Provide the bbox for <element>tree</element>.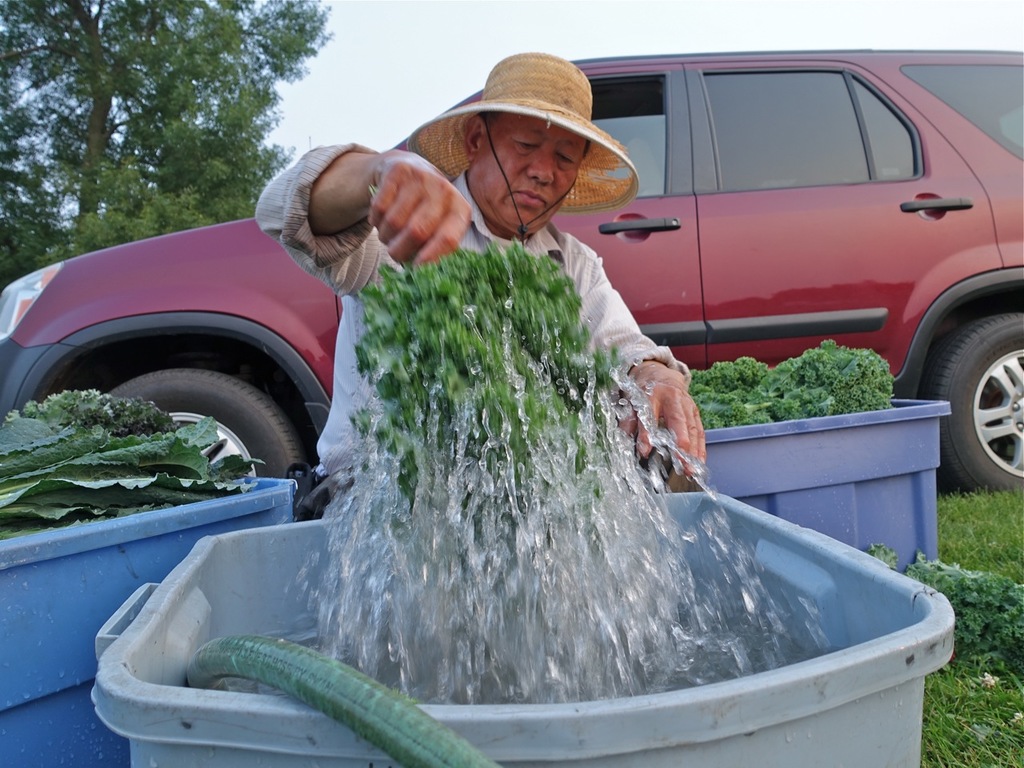
(x1=0, y1=0, x2=349, y2=291).
